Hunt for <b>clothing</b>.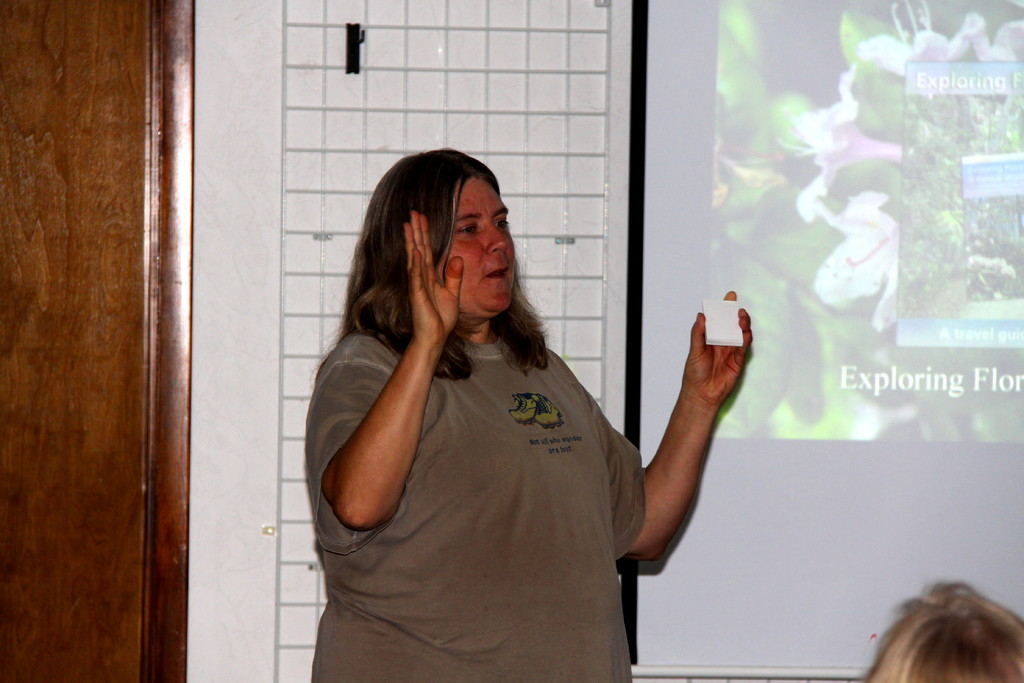
Hunted down at (303,314,664,682).
